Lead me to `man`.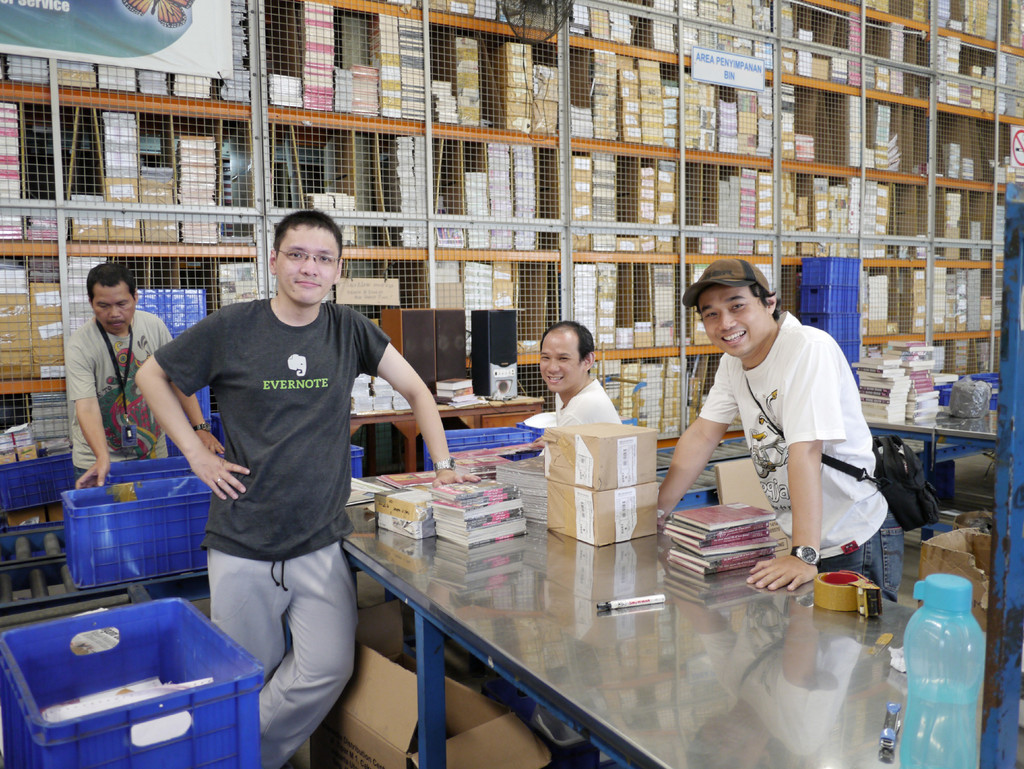
Lead to (x1=652, y1=256, x2=905, y2=596).
